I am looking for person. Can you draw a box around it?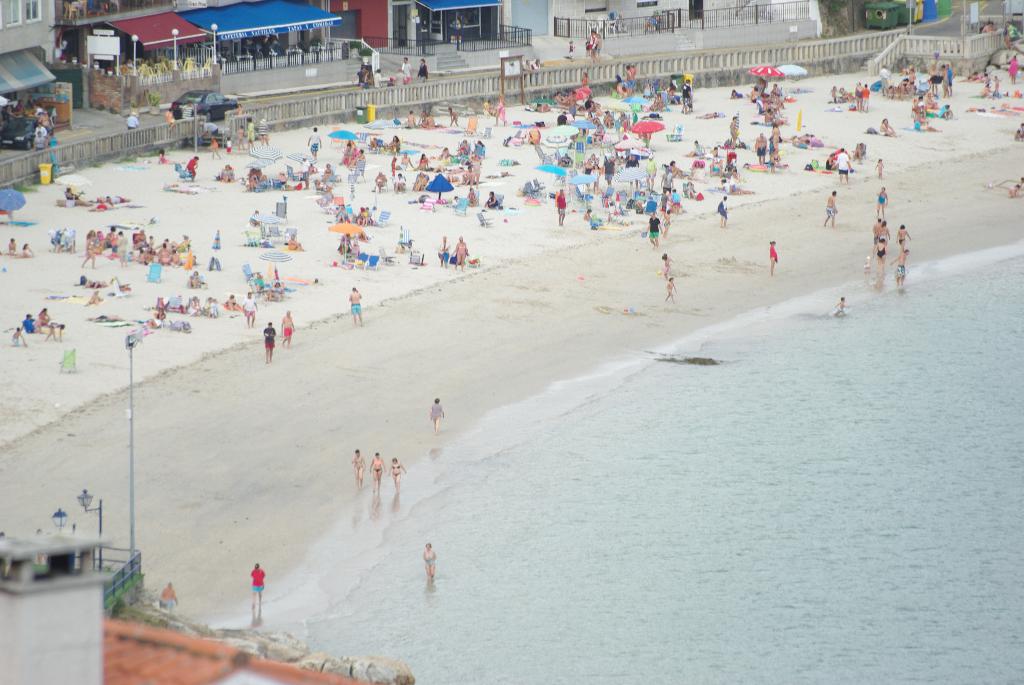
Sure, the bounding box is [left=876, top=184, right=888, bottom=212].
